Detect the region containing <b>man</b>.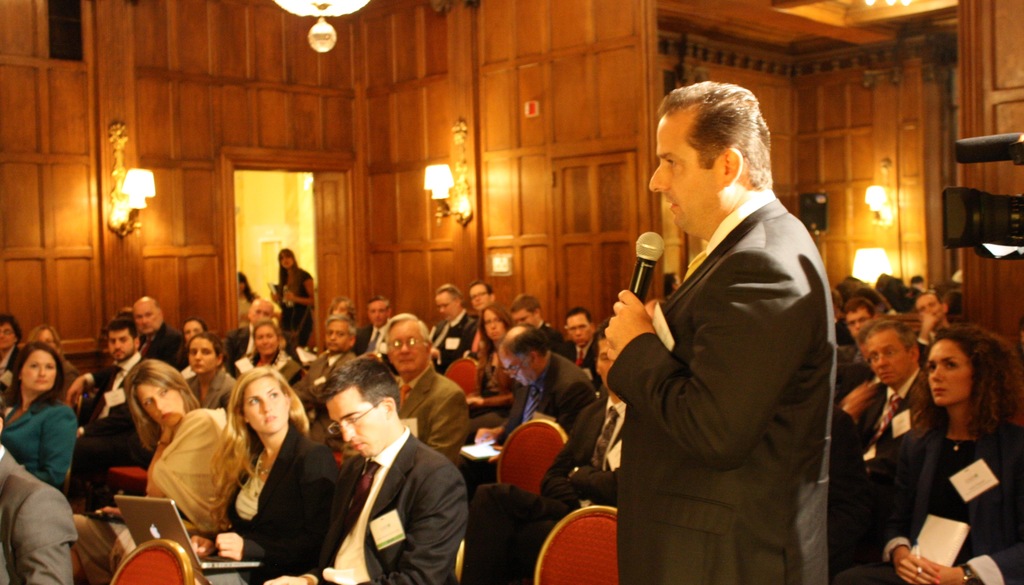
(left=294, top=355, right=475, bottom=584).
